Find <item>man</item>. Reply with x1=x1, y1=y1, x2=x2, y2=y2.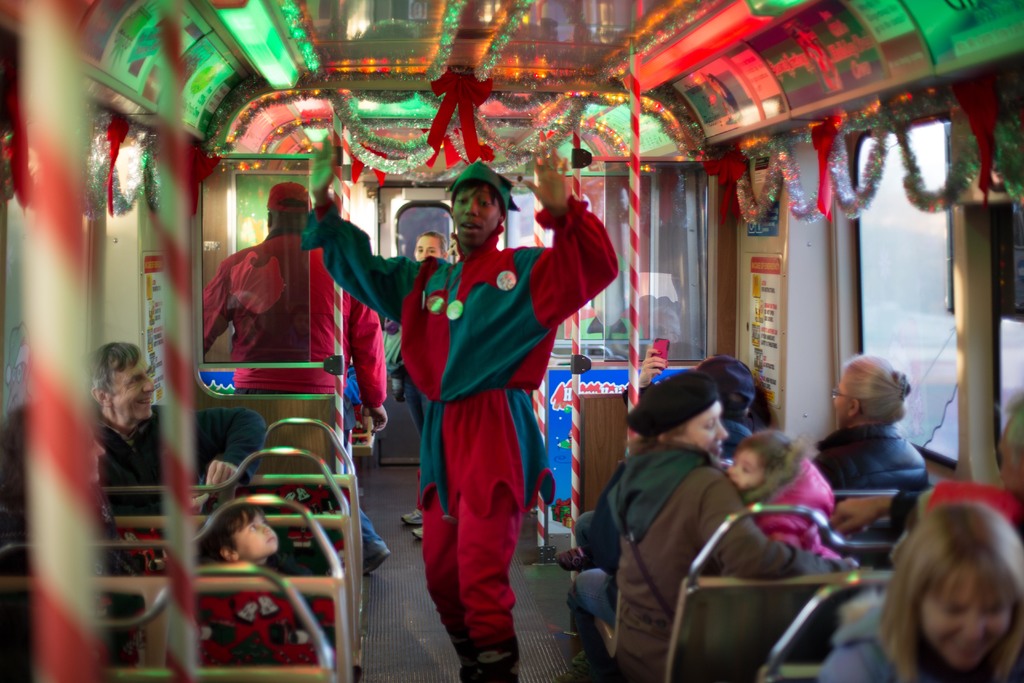
x1=89, y1=341, x2=270, y2=522.
